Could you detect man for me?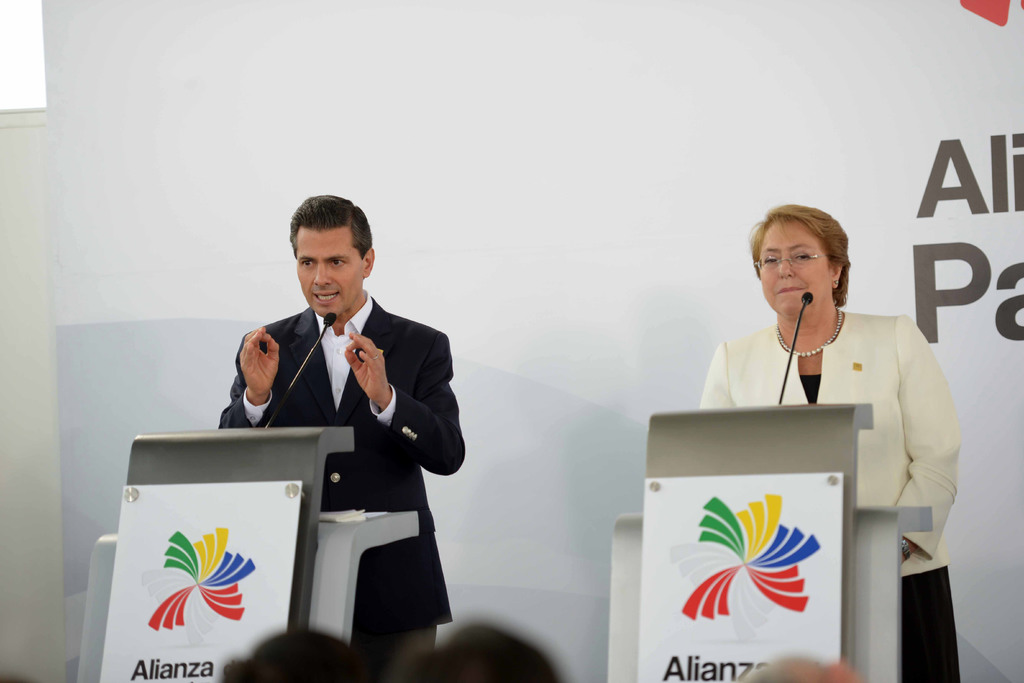
Detection result: box(202, 201, 465, 672).
